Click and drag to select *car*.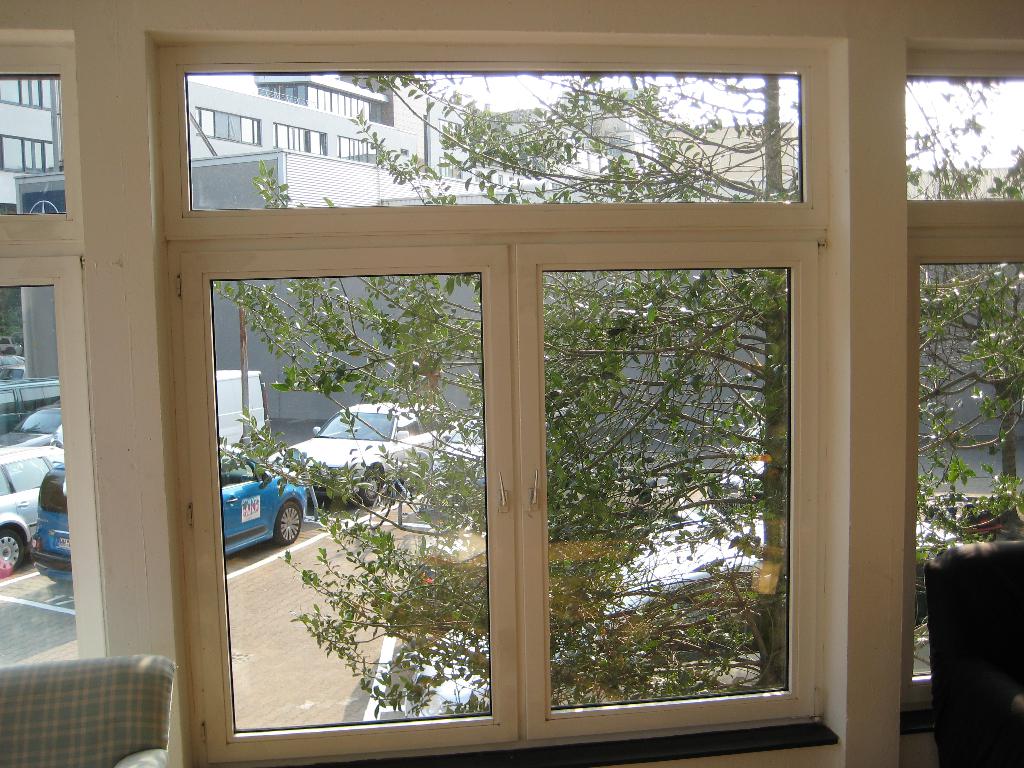
Selection: <bbox>265, 397, 469, 513</bbox>.
